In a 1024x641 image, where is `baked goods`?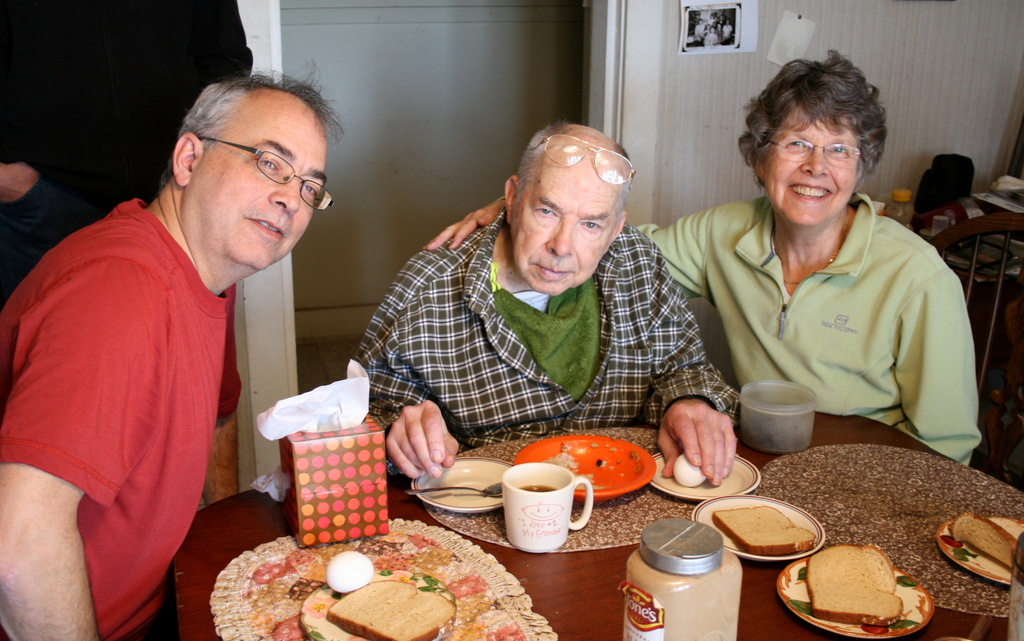
{"left": 712, "top": 503, "right": 815, "bottom": 552}.
